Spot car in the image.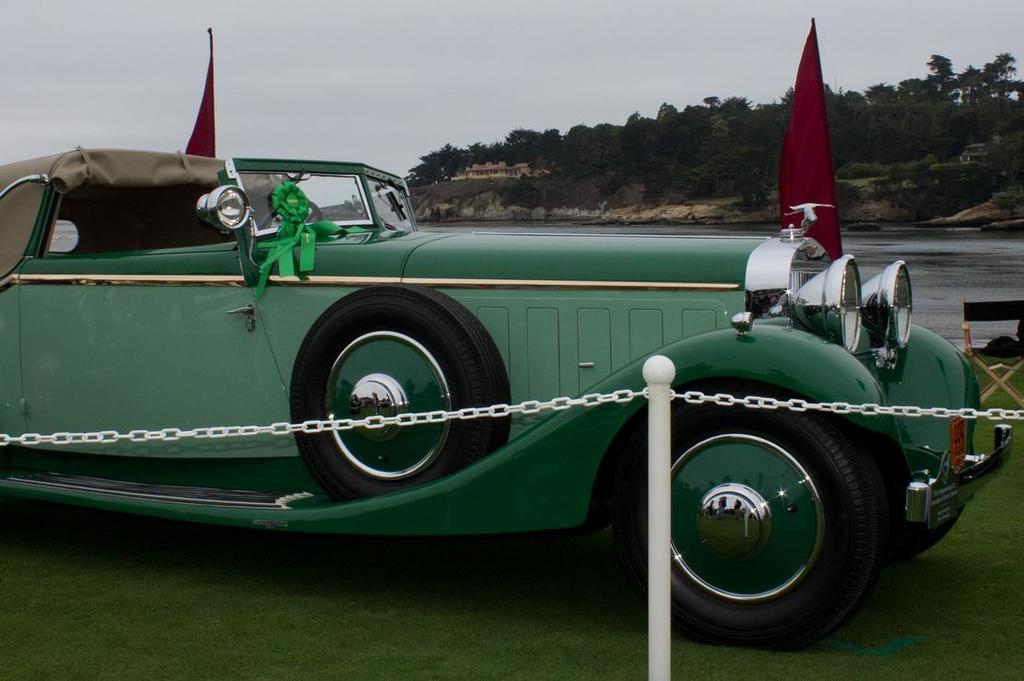
car found at Rect(19, 109, 966, 628).
